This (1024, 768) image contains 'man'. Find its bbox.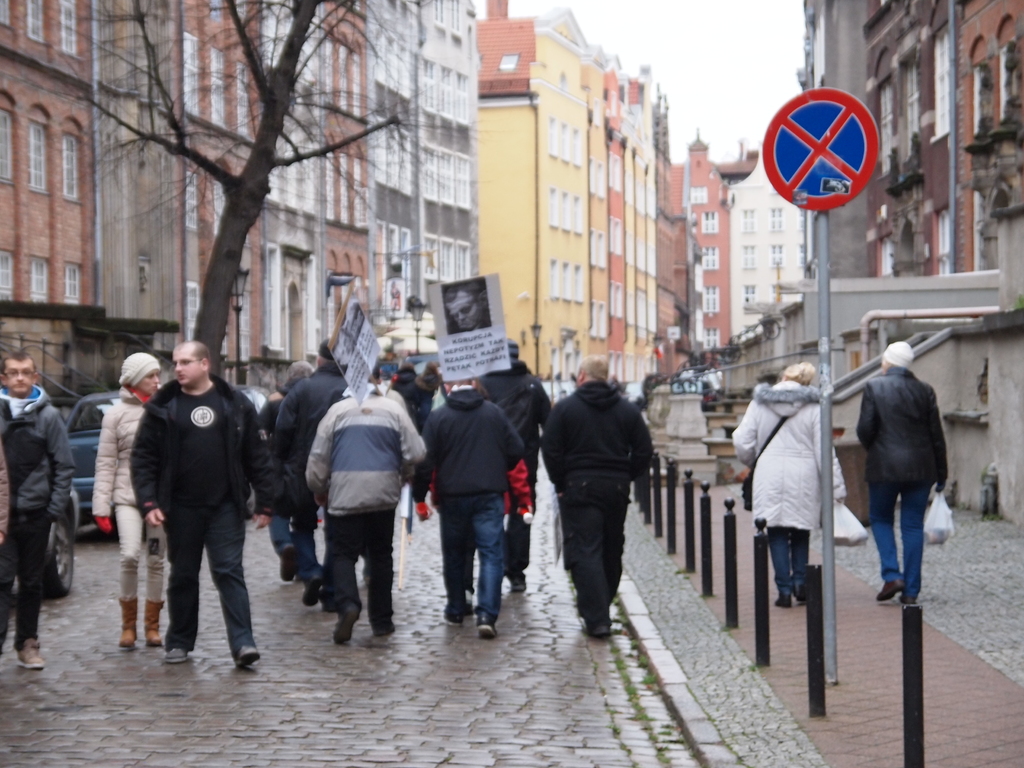
412,378,524,640.
